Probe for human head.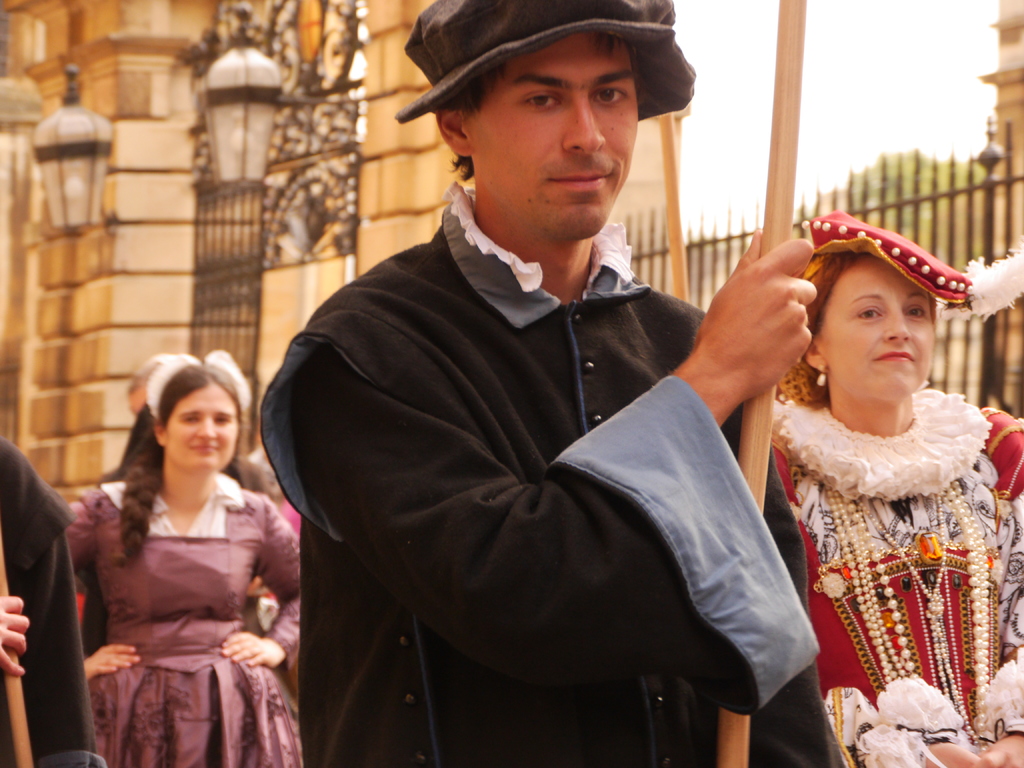
Probe result: crop(391, 0, 695, 238).
